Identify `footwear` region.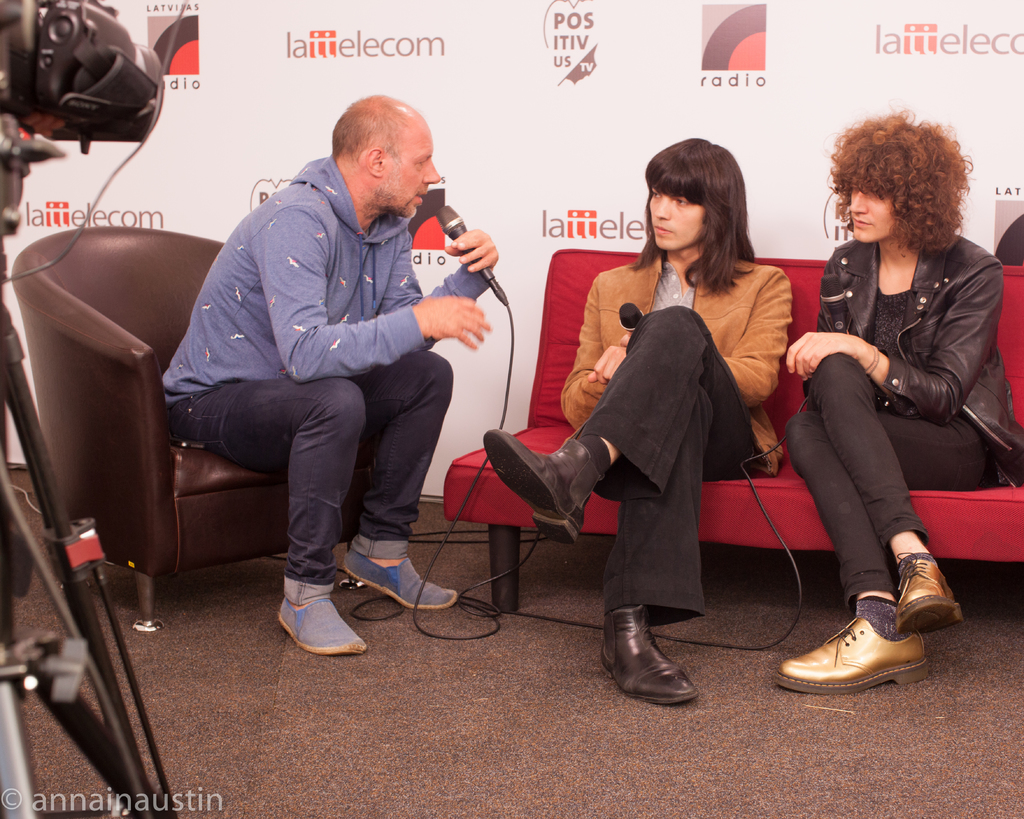
Region: region(484, 426, 604, 539).
